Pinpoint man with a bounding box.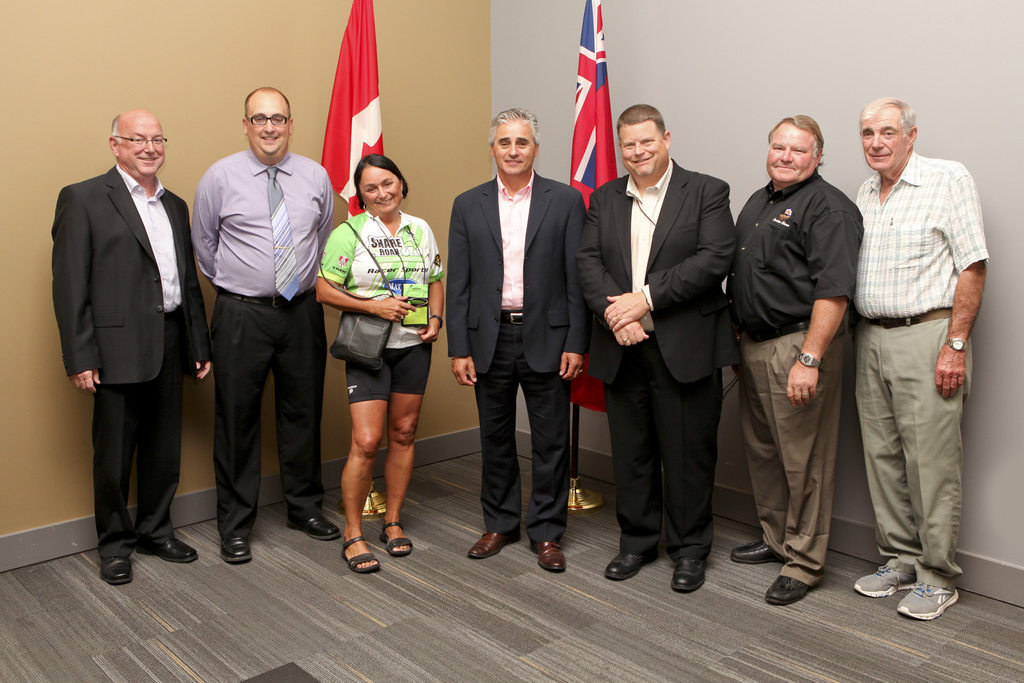
select_region(735, 110, 876, 605).
